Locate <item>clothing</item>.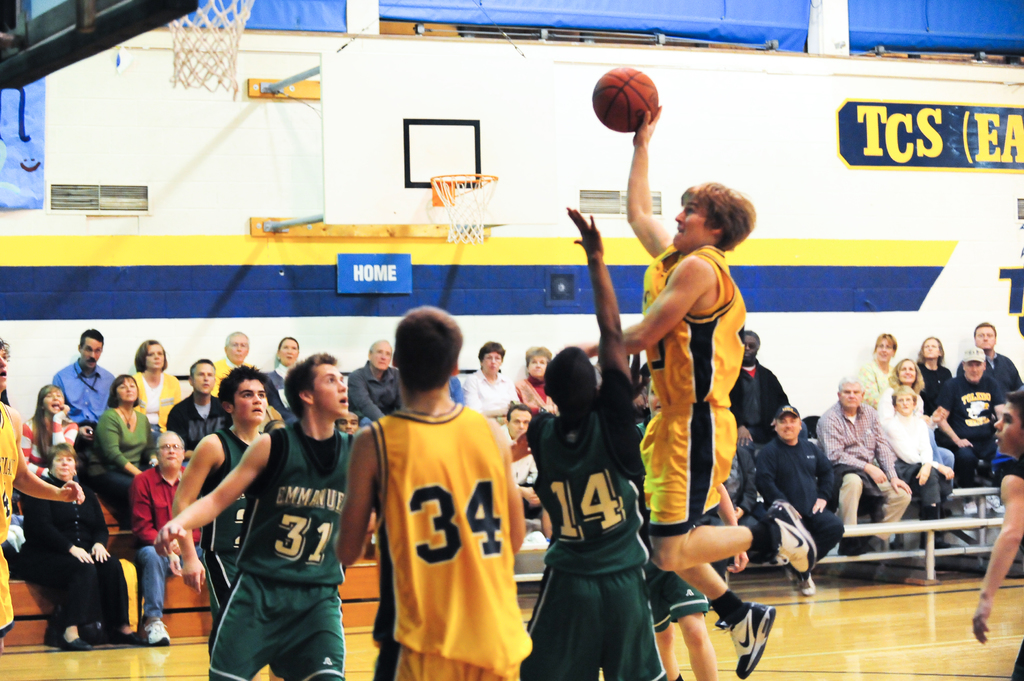
Bounding box: 0,401,26,636.
